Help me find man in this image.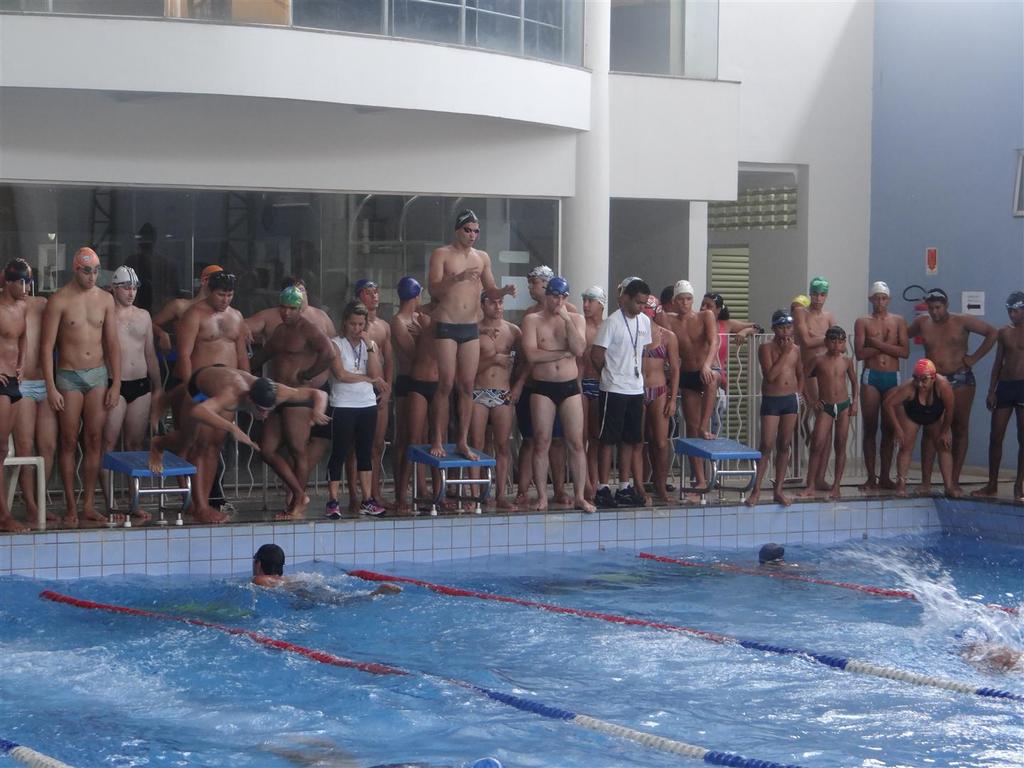
Found it: detection(514, 267, 579, 506).
